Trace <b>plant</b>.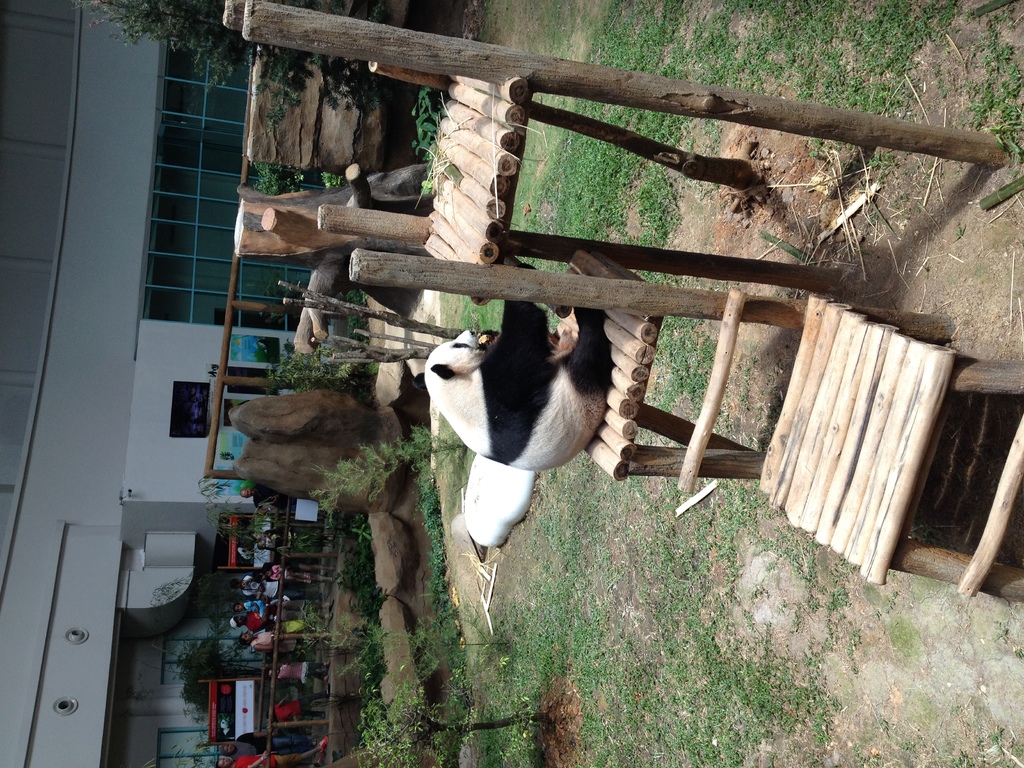
Traced to x1=149, y1=624, x2=269, y2=719.
